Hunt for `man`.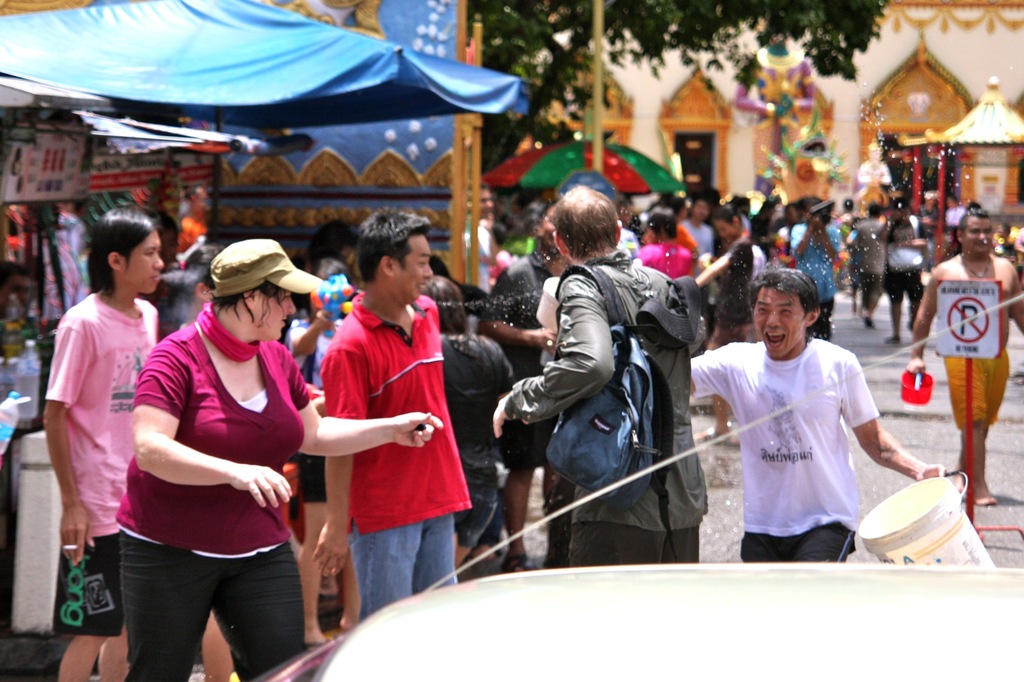
Hunted down at locate(902, 191, 1023, 509).
